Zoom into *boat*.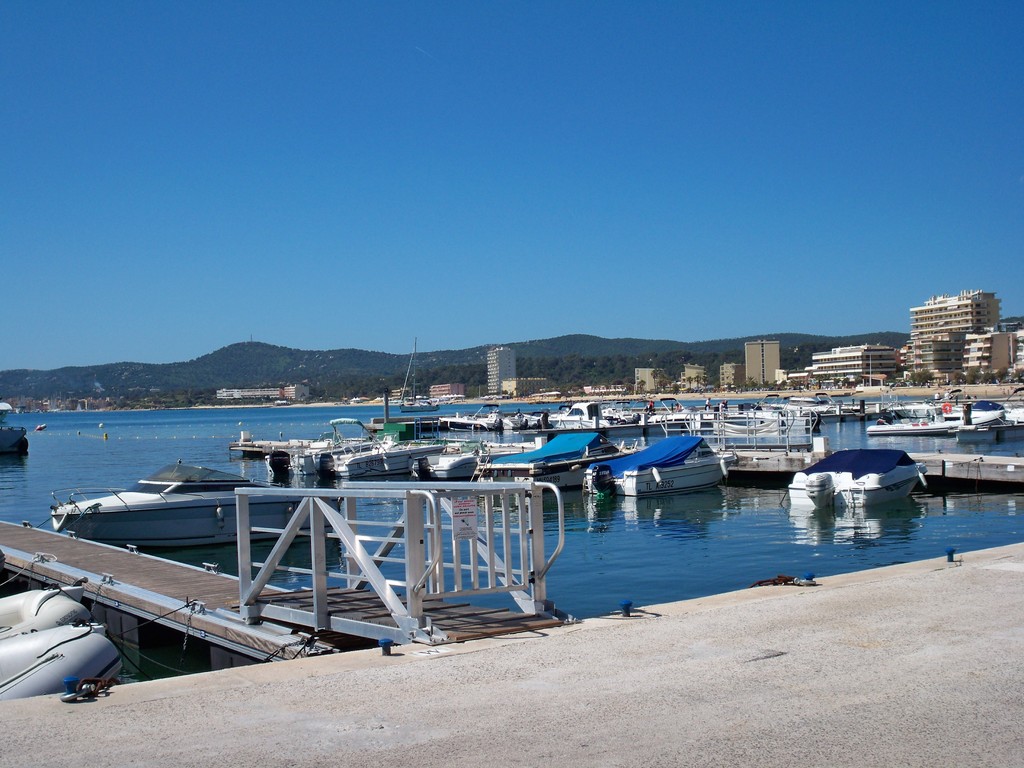
Zoom target: select_region(0, 622, 129, 711).
